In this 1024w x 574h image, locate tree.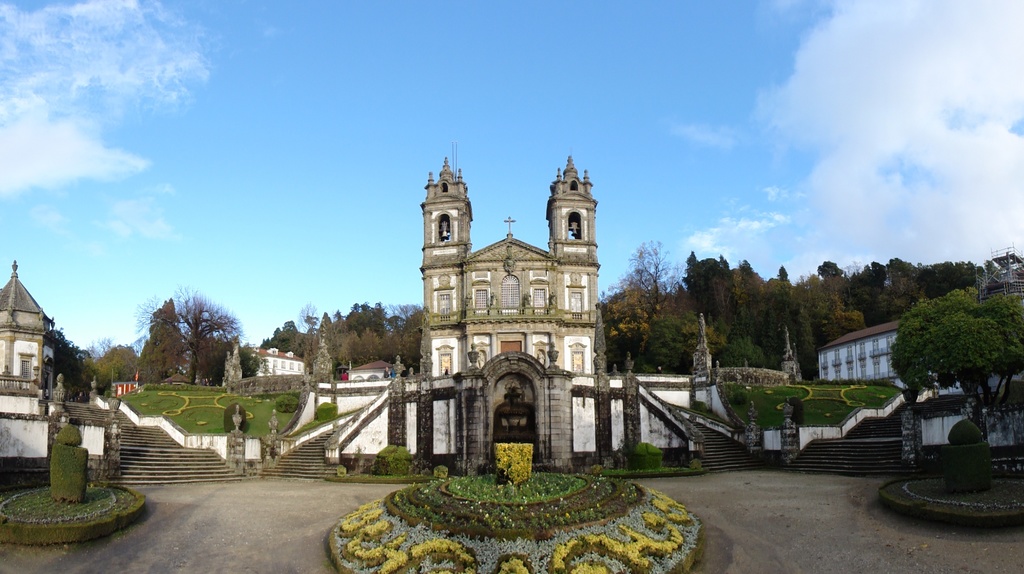
Bounding box: Rect(798, 308, 816, 376).
